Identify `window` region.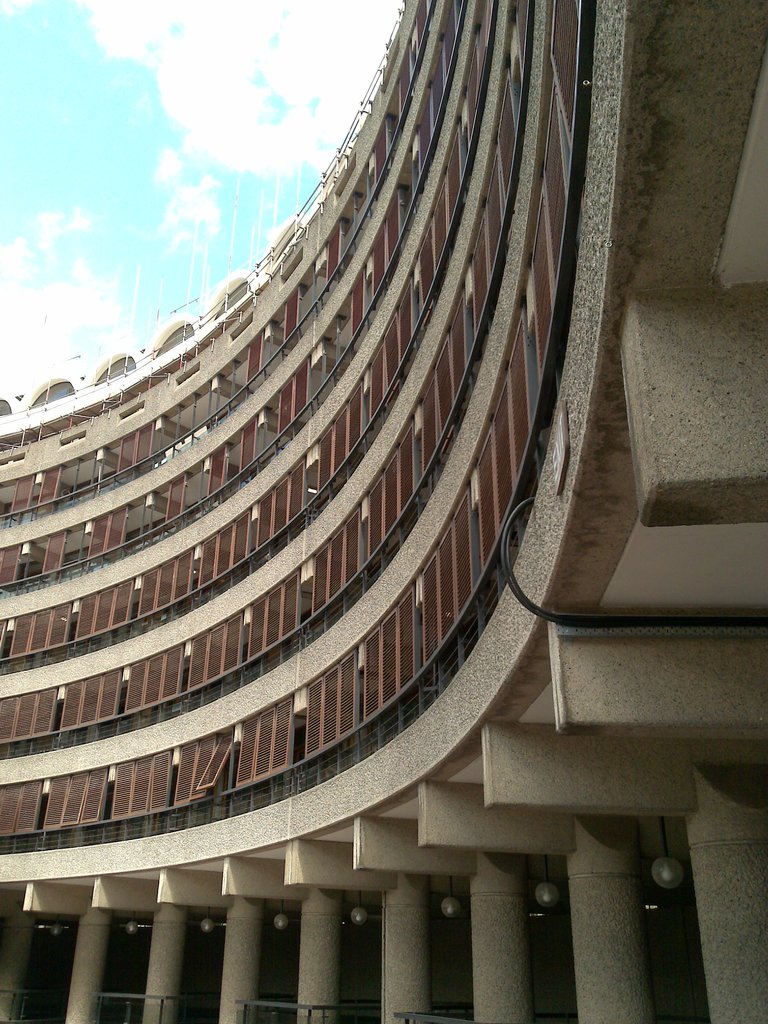
Region: 369:671:436:746.
